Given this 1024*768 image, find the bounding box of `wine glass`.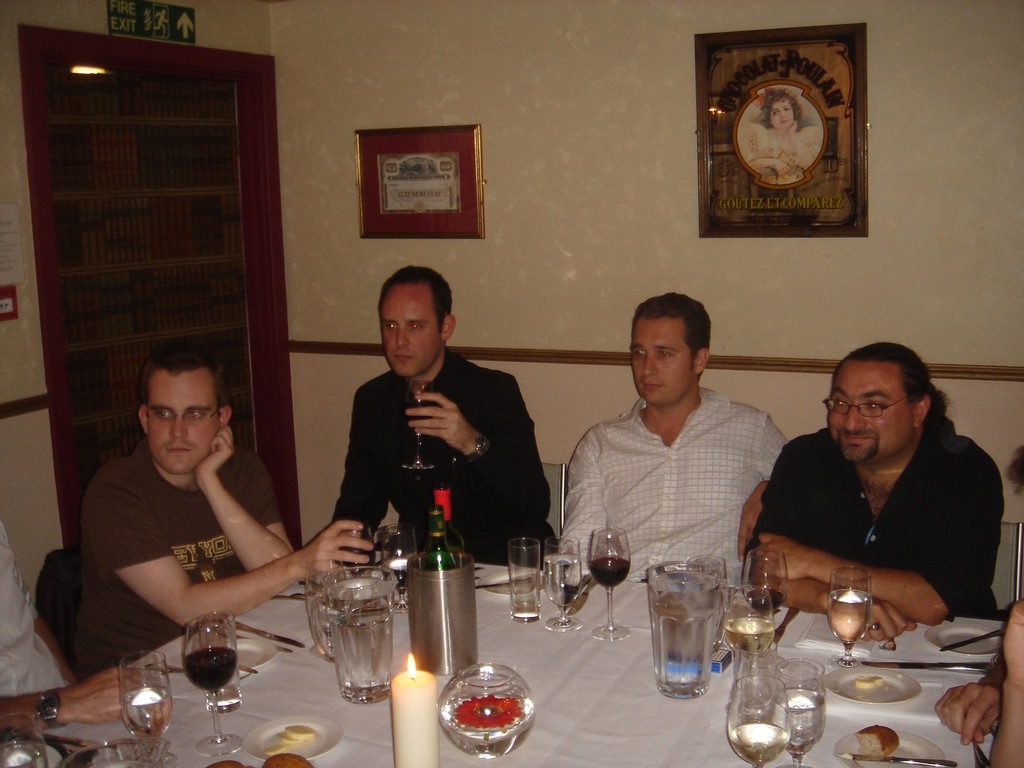
829:563:870:674.
